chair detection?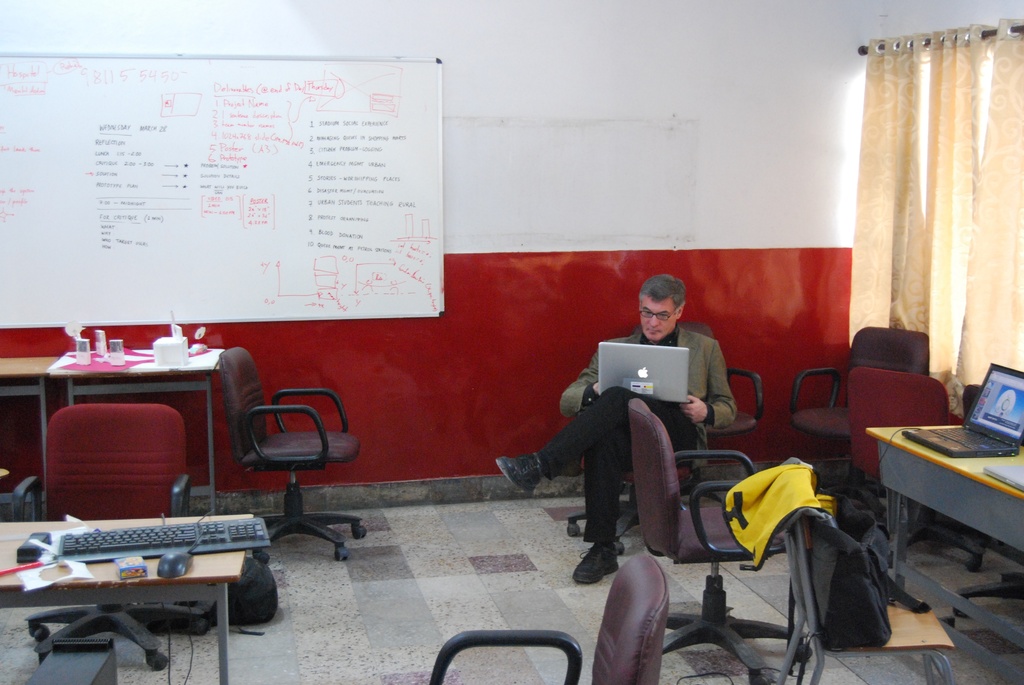
rect(221, 345, 369, 566)
